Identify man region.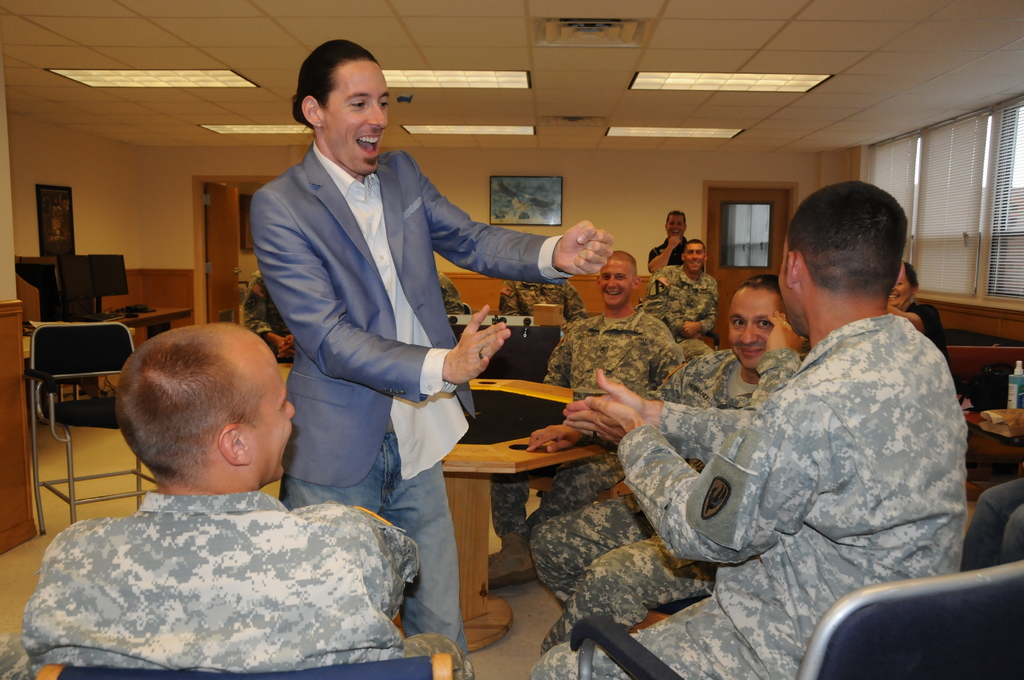
Region: <bbox>529, 273, 813, 655</bbox>.
